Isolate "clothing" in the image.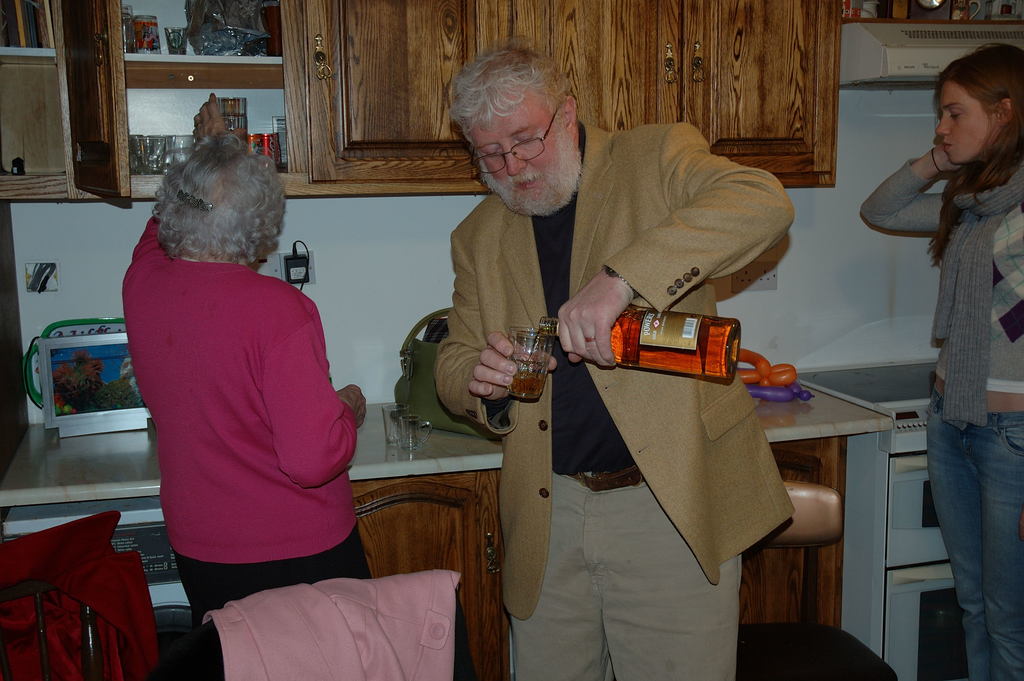
Isolated region: pyautogui.locateOnScreen(431, 120, 796, 680).
